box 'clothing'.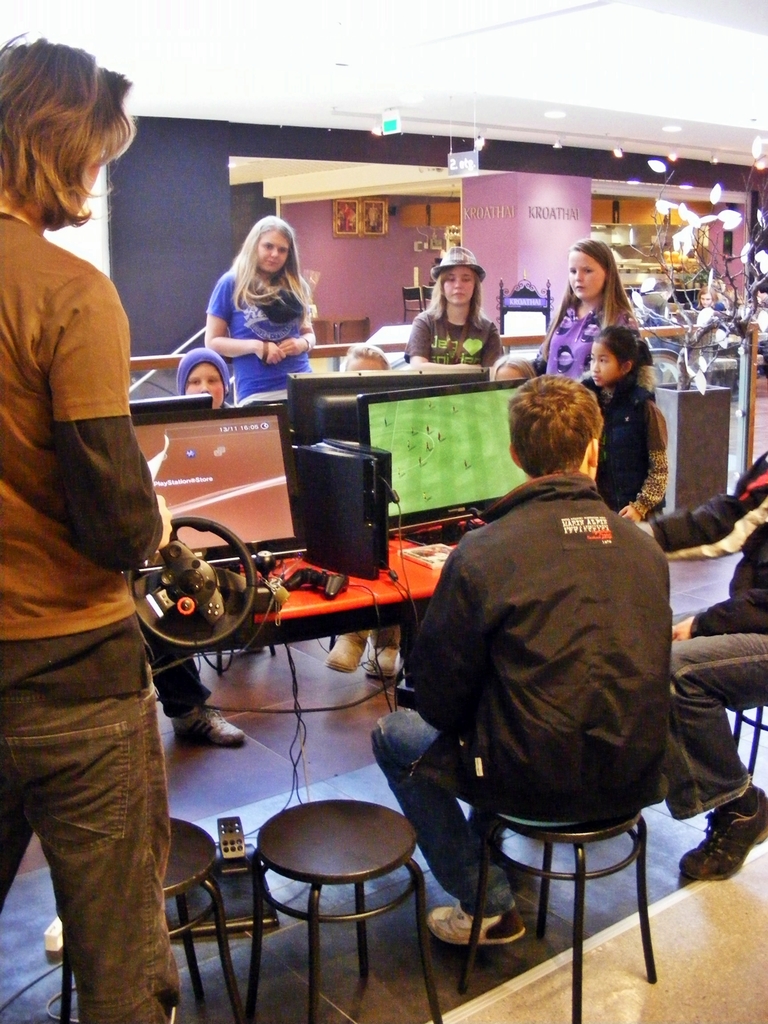
{"x1": 654, "y1": 456, "x2": 767, "y2": 822}.
